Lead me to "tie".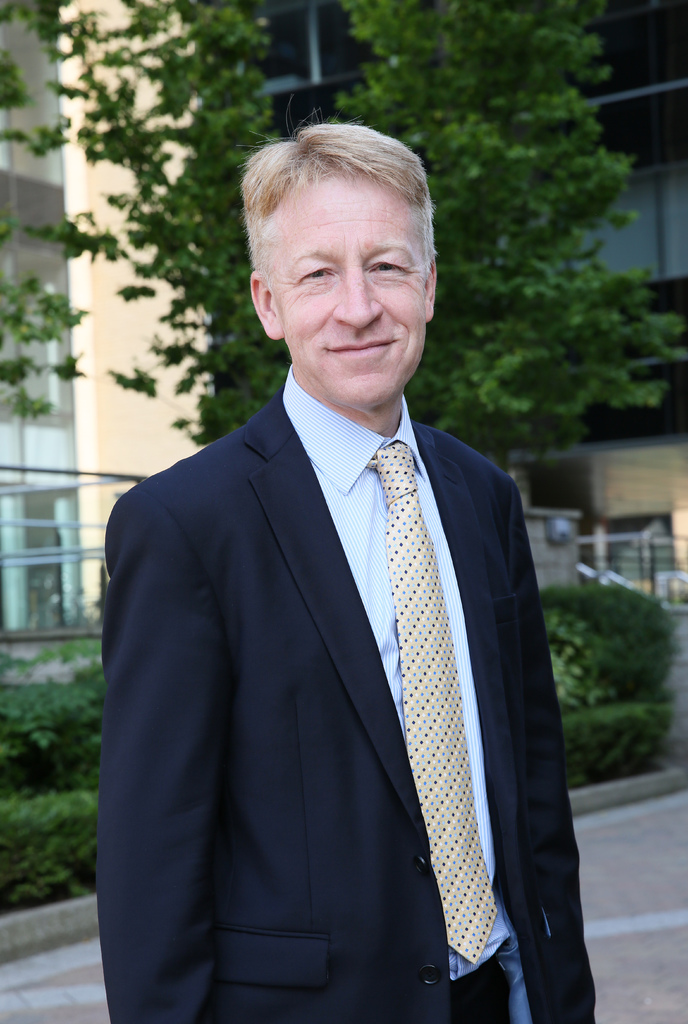
Lead to locate(368, 440, 497, 960).
